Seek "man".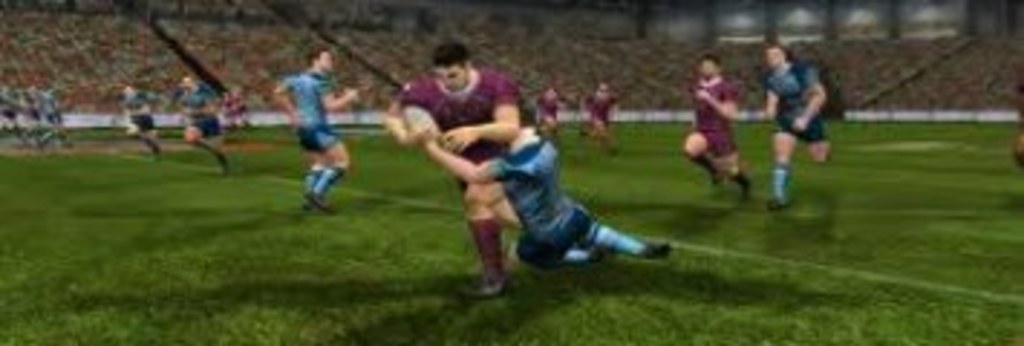
BBox(418, 104, 678, 268).
